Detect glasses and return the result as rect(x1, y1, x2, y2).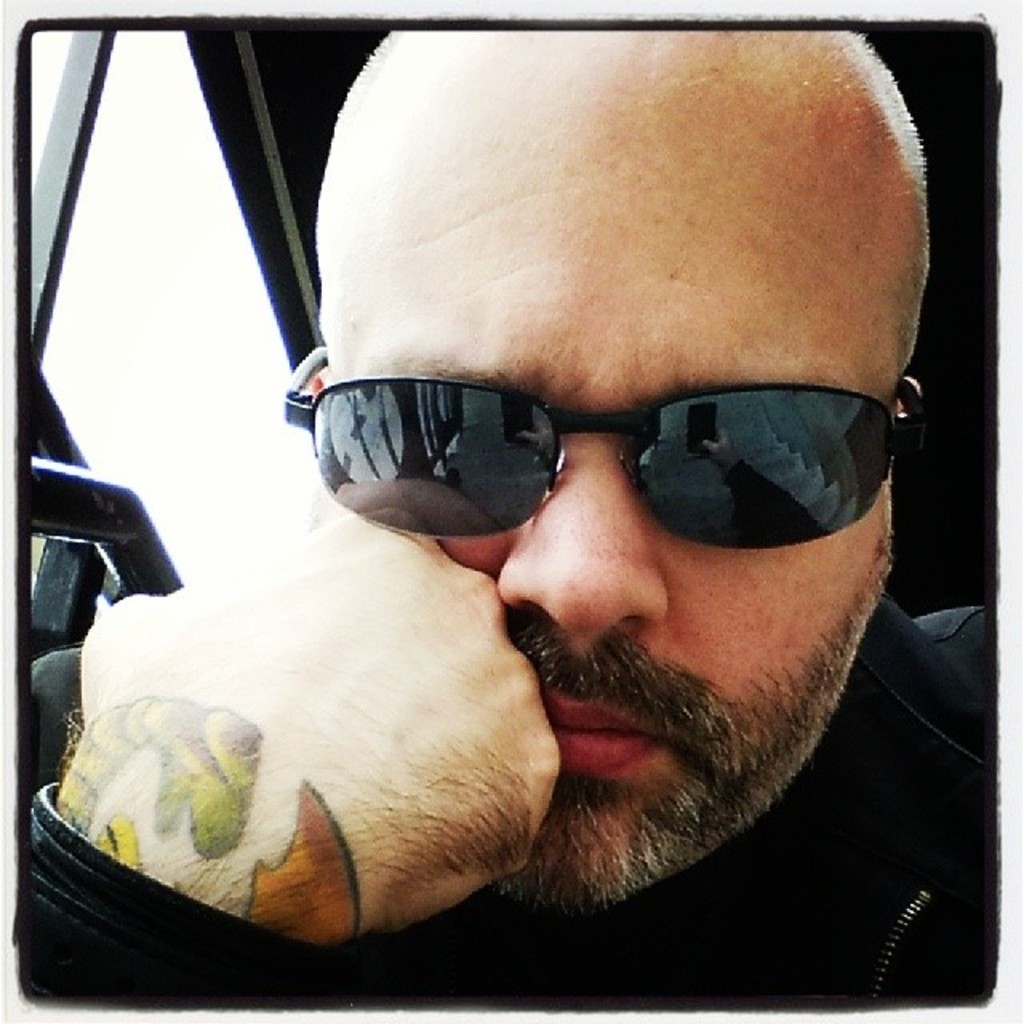
rect(285, 350, 888, 547).
